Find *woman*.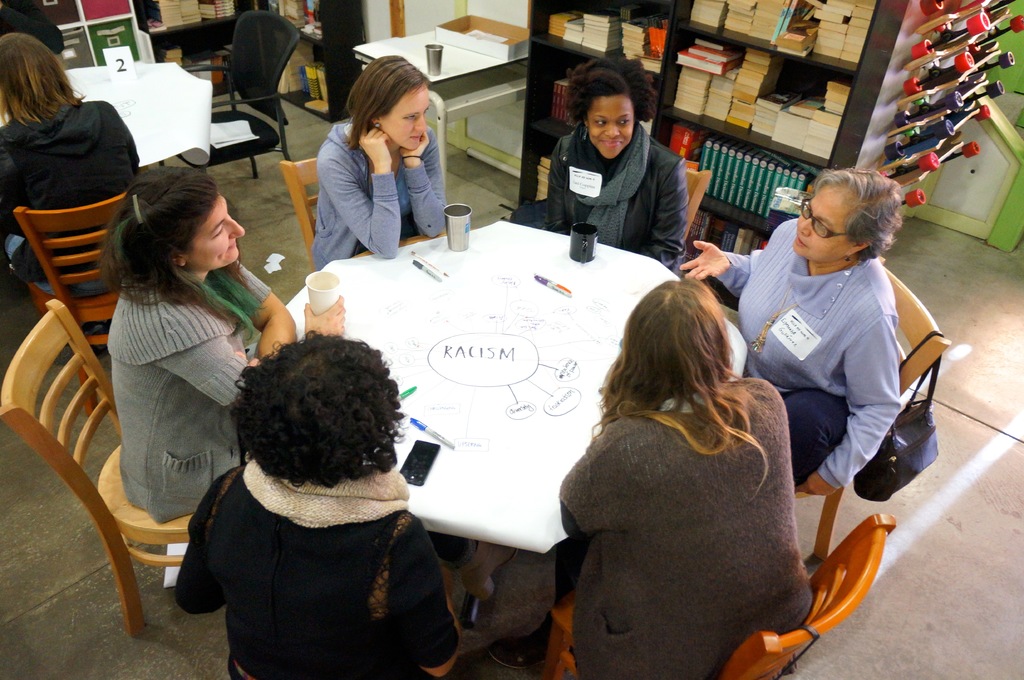
l=0, t=35, r=140, b=287.
